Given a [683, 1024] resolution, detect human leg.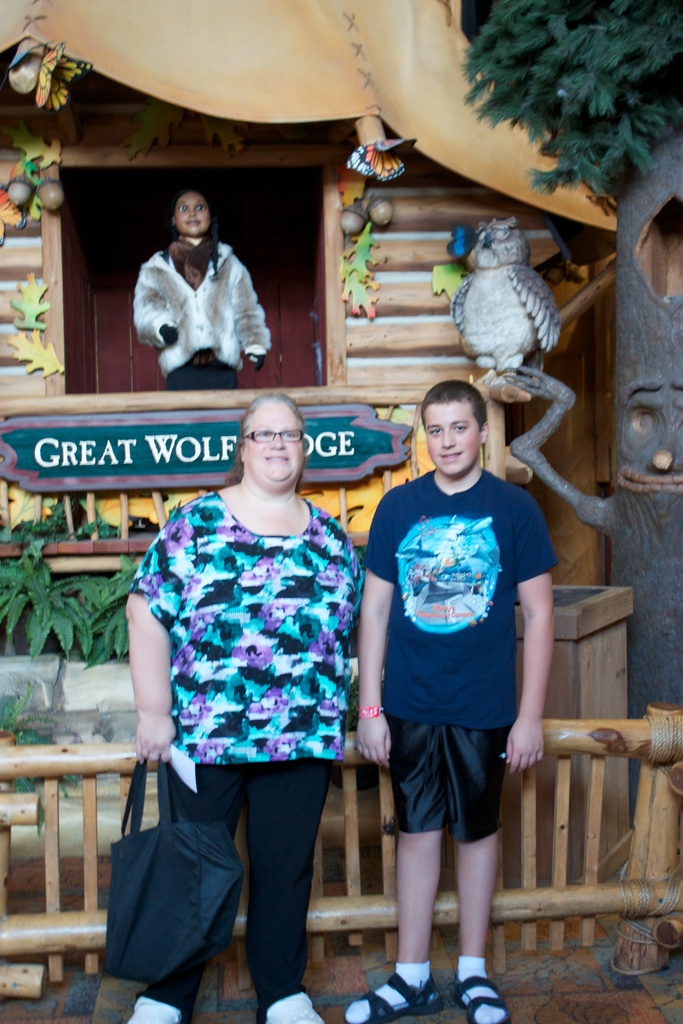
[left=124, top=752, right=237, bottom=1018].
